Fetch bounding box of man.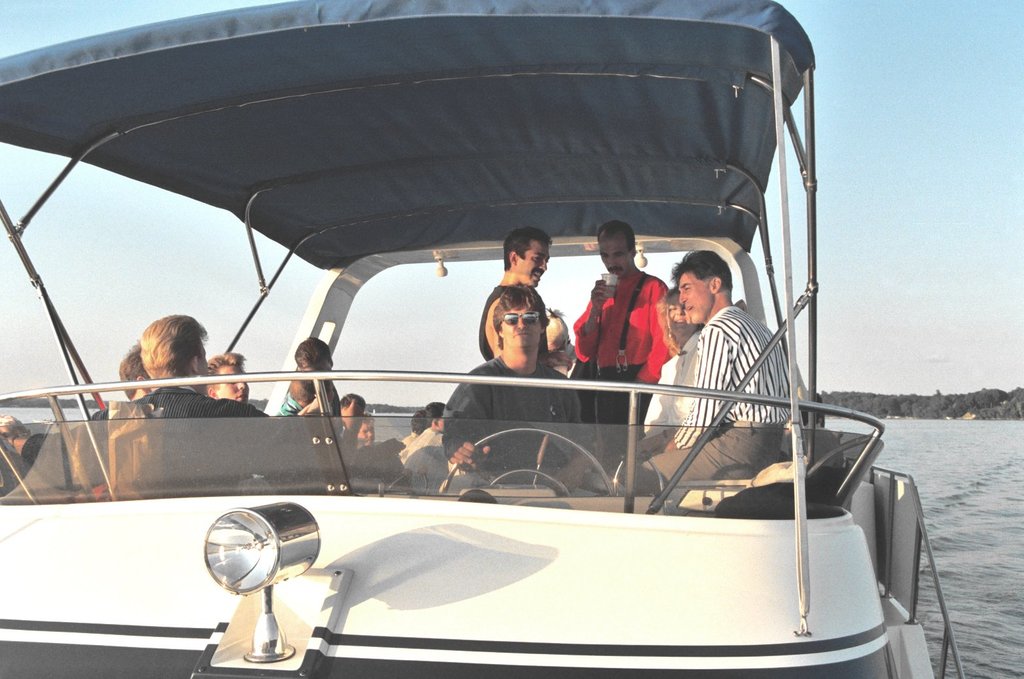
Bbox: <bbox>434, 283, 594, 472</bbox>.
